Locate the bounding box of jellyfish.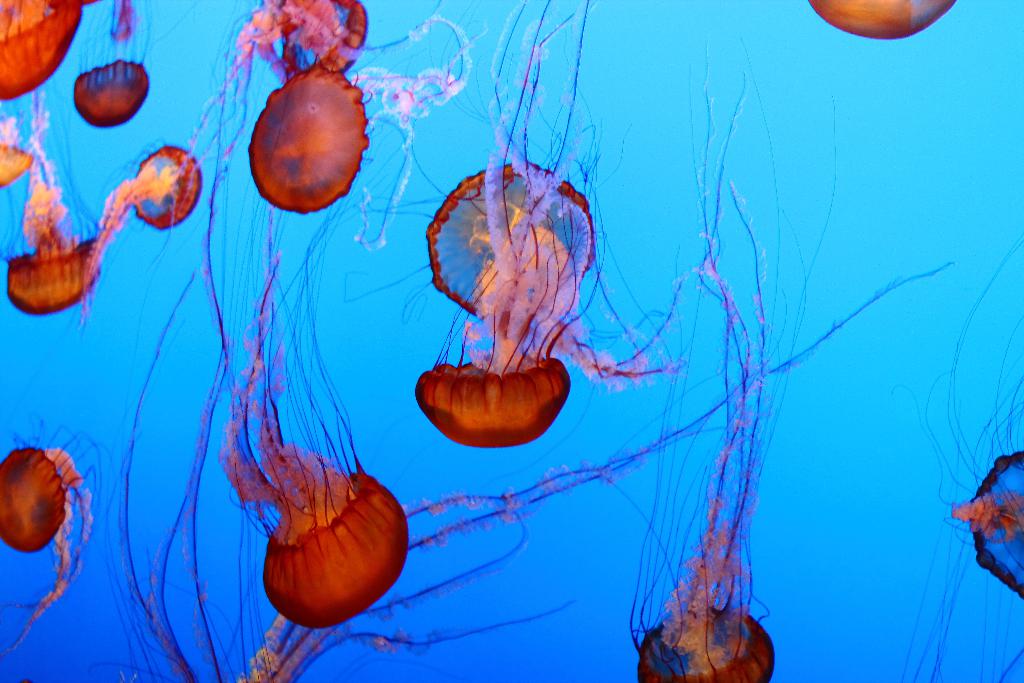
Bounding box: [x1=900, y1=232, x2=1023, y2=682].
